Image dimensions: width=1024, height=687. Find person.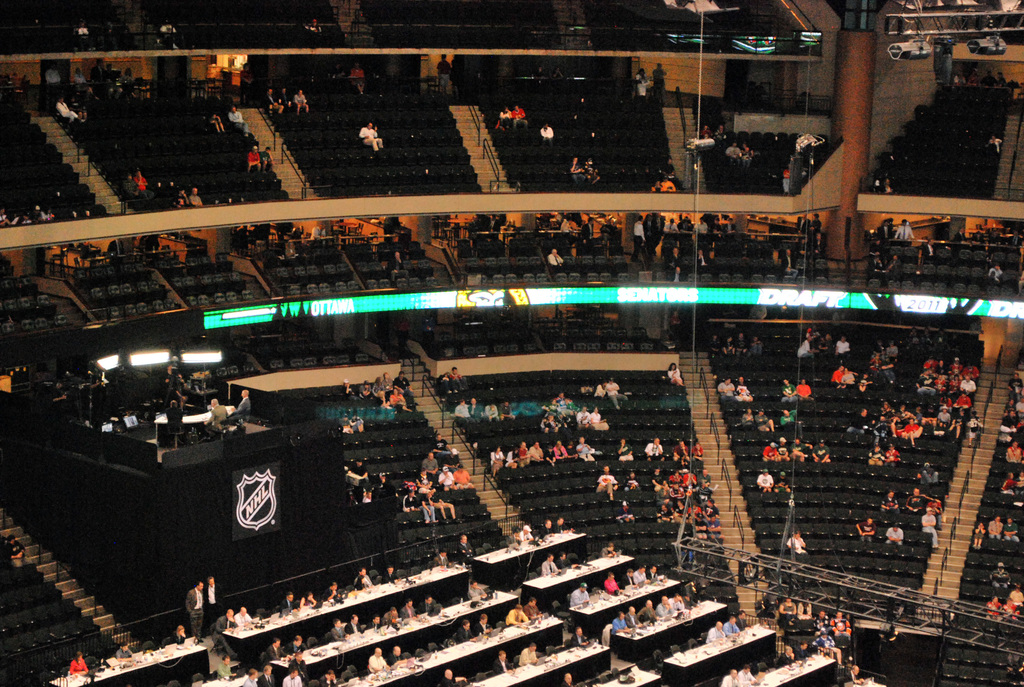
(left=987, top=265, right=1003, bottom=283).
